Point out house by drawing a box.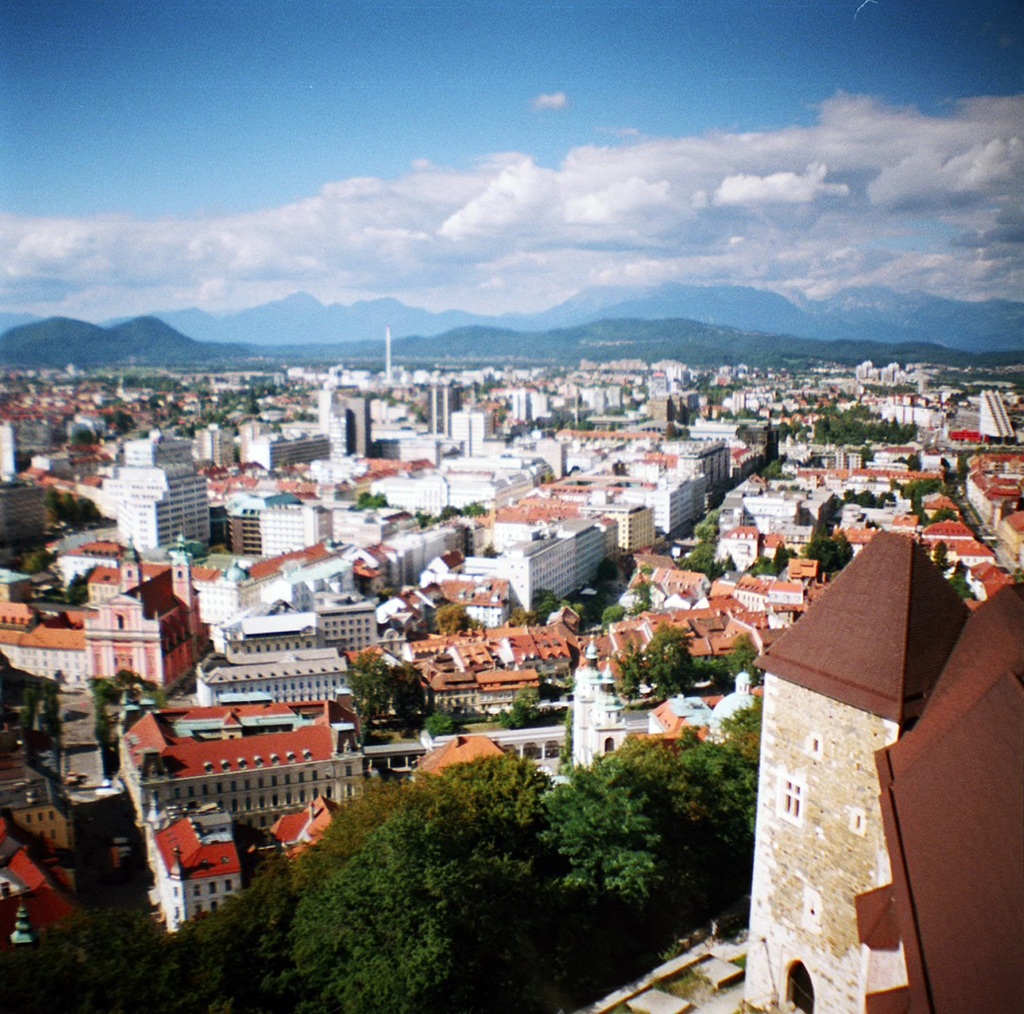
locate(205, 570, 275, 626).
